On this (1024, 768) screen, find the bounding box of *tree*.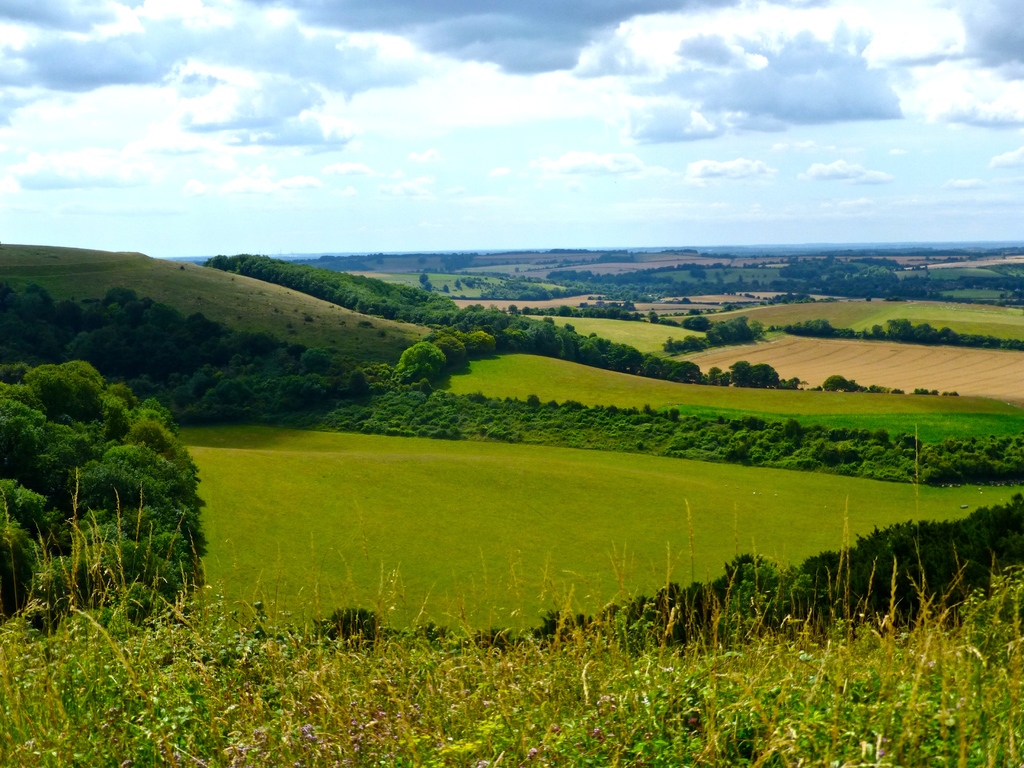
Bounding box: region(107, 283, 140, 317).
